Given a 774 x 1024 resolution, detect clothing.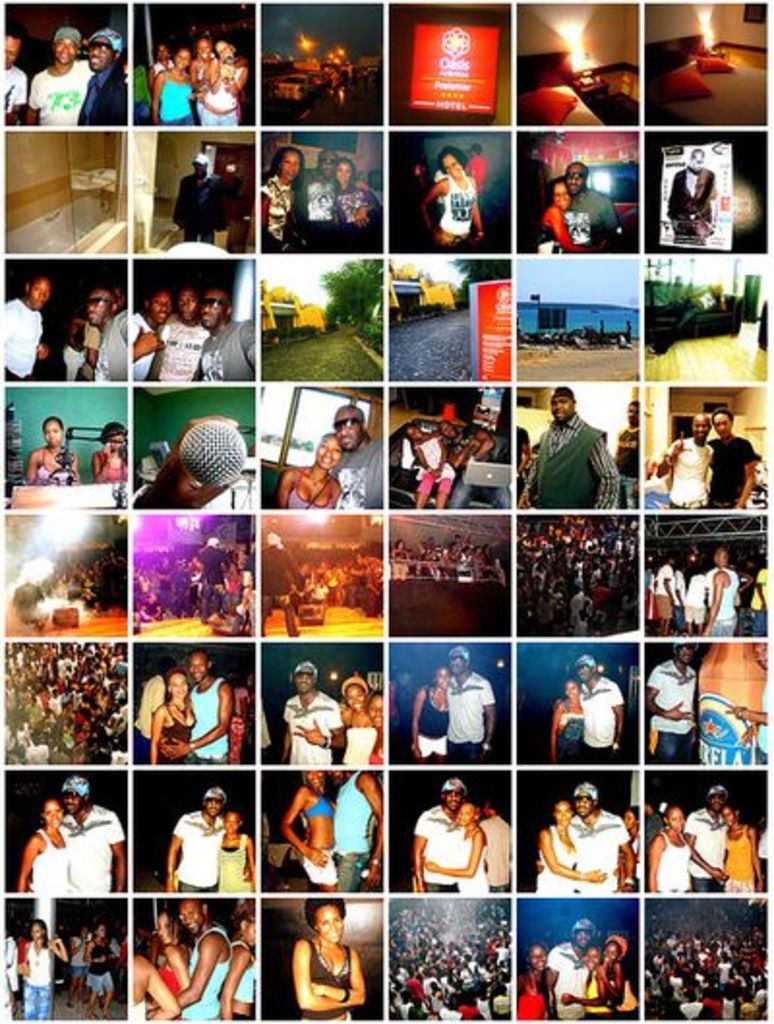
bbox=(654, 830, 695, 890).
